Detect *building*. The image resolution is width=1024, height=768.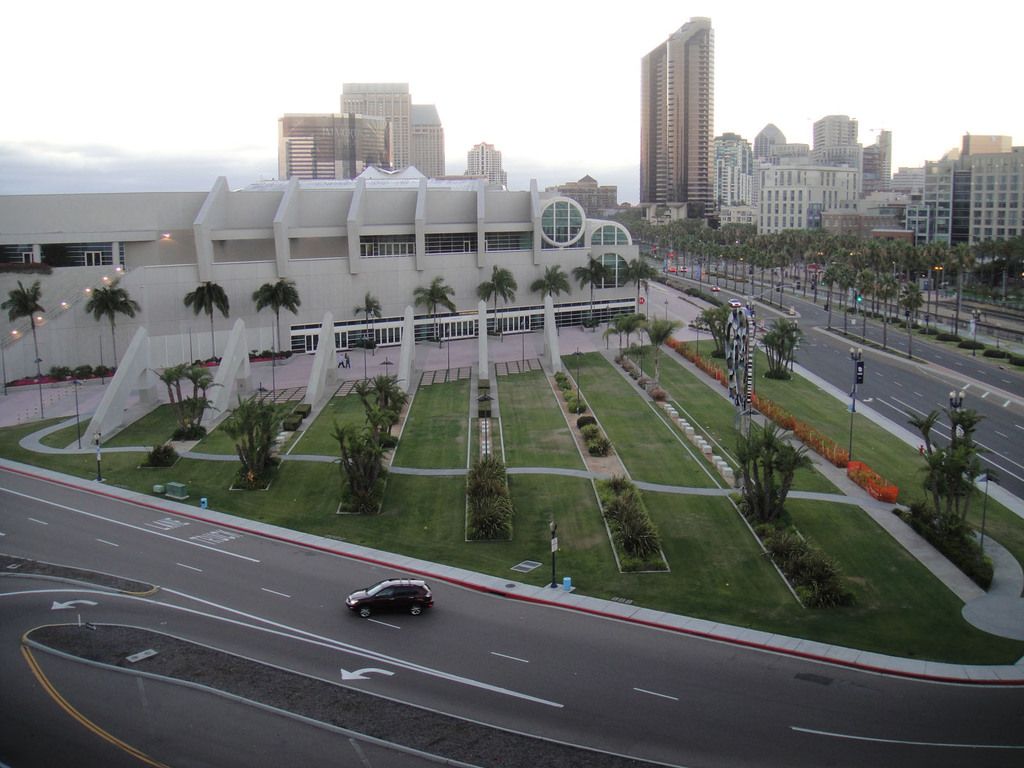
x1=0 y1=173 x2=639 y2=388.
